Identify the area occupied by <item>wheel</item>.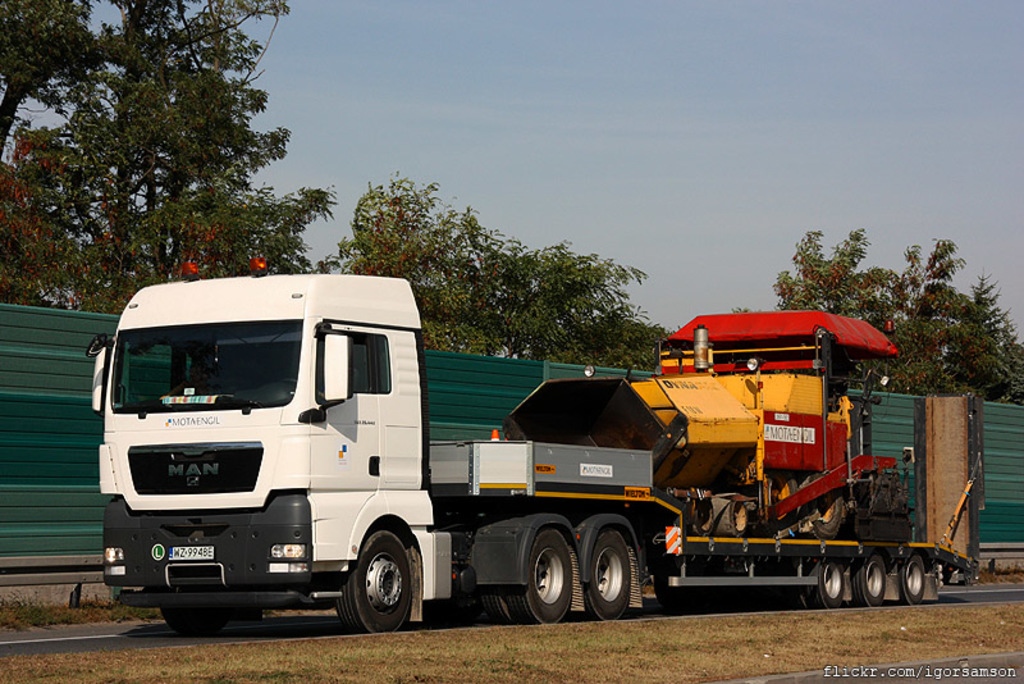
Area: detection(480, 592, 515, 625).
